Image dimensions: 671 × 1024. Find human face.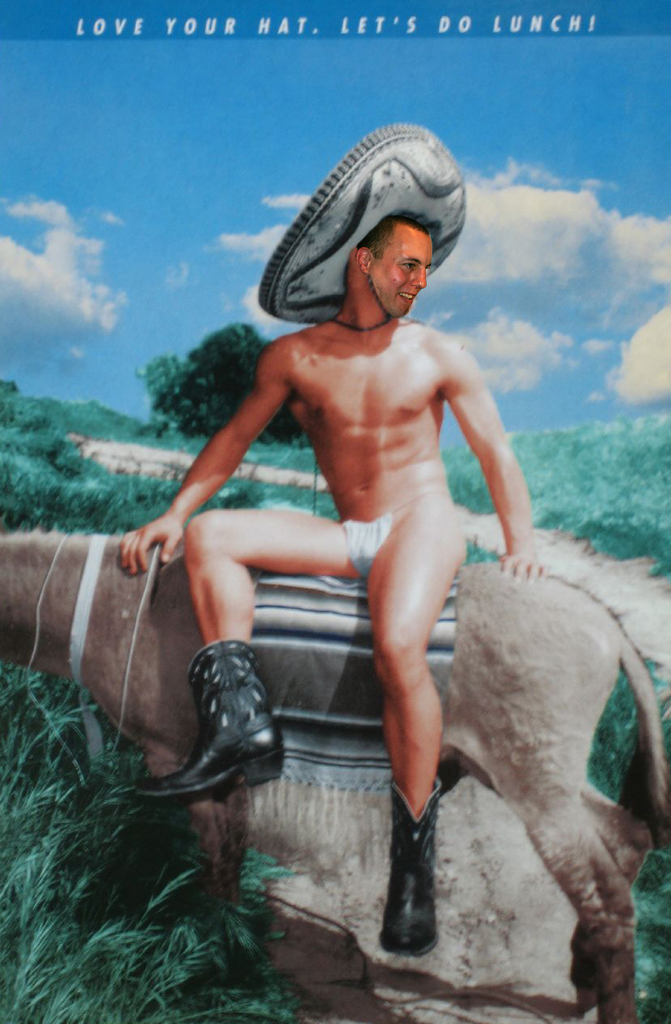
select_region(370, 226, 434, 316).
